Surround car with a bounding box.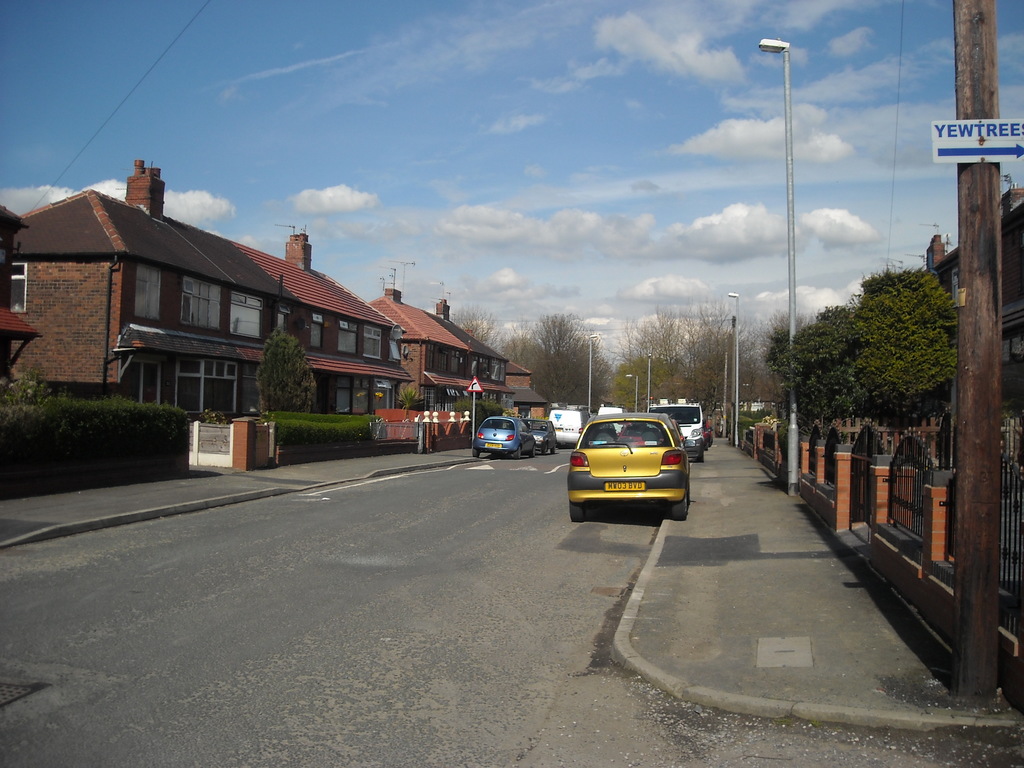
(x1=534, y1=417, x2=556, y2=454).
